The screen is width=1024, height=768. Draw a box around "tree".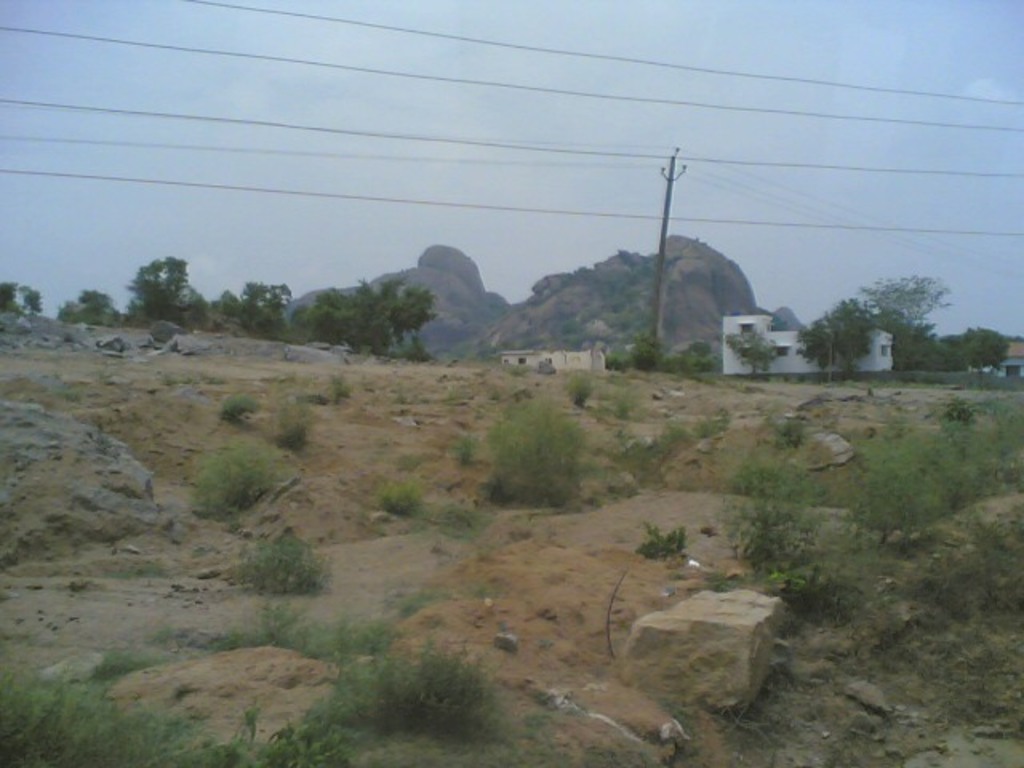
<bbox>374, 278, 405, 336</bbox>.
